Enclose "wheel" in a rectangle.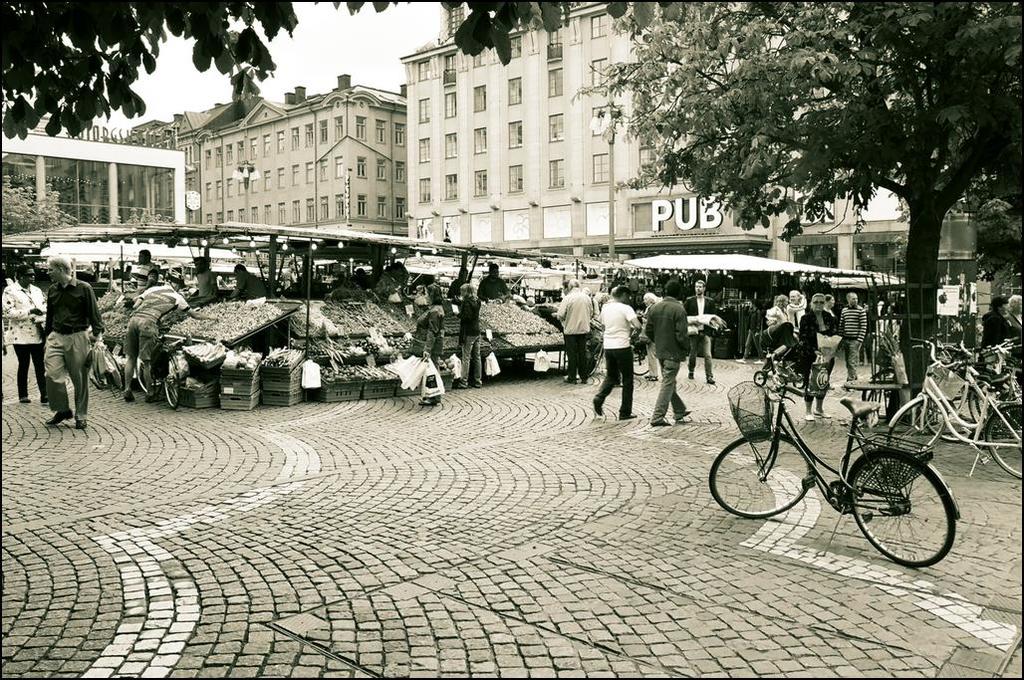
rect(792, 376, 803, 388).
